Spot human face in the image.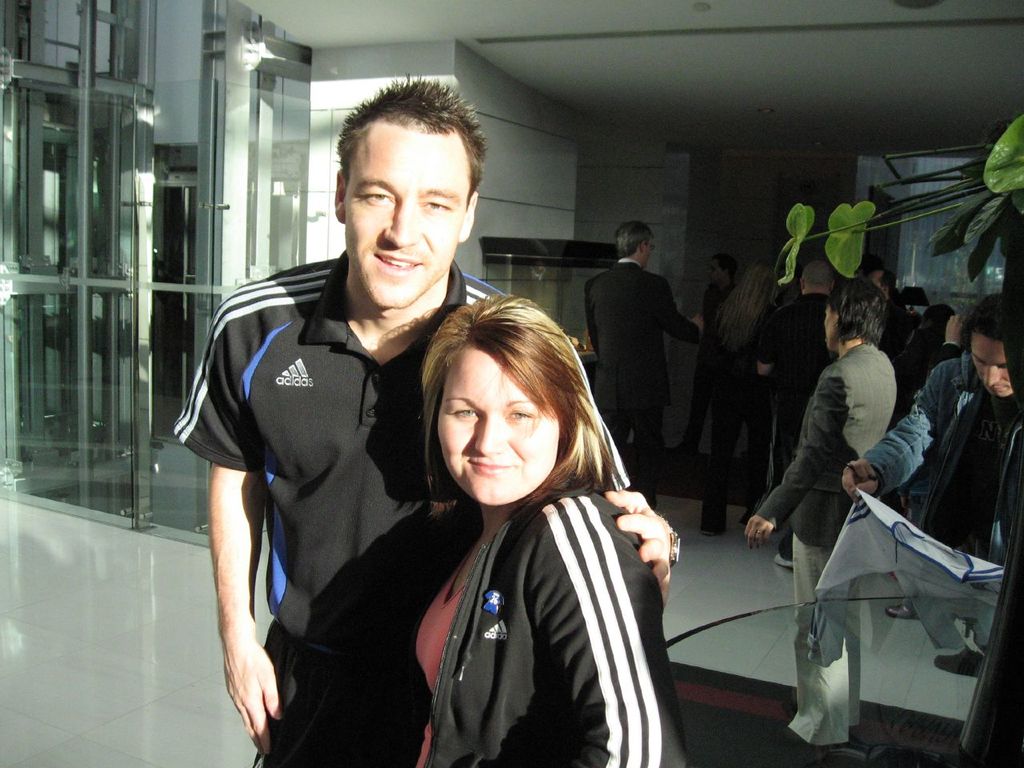
human face found at (left=438, top=348, right=560, bottom=504).
